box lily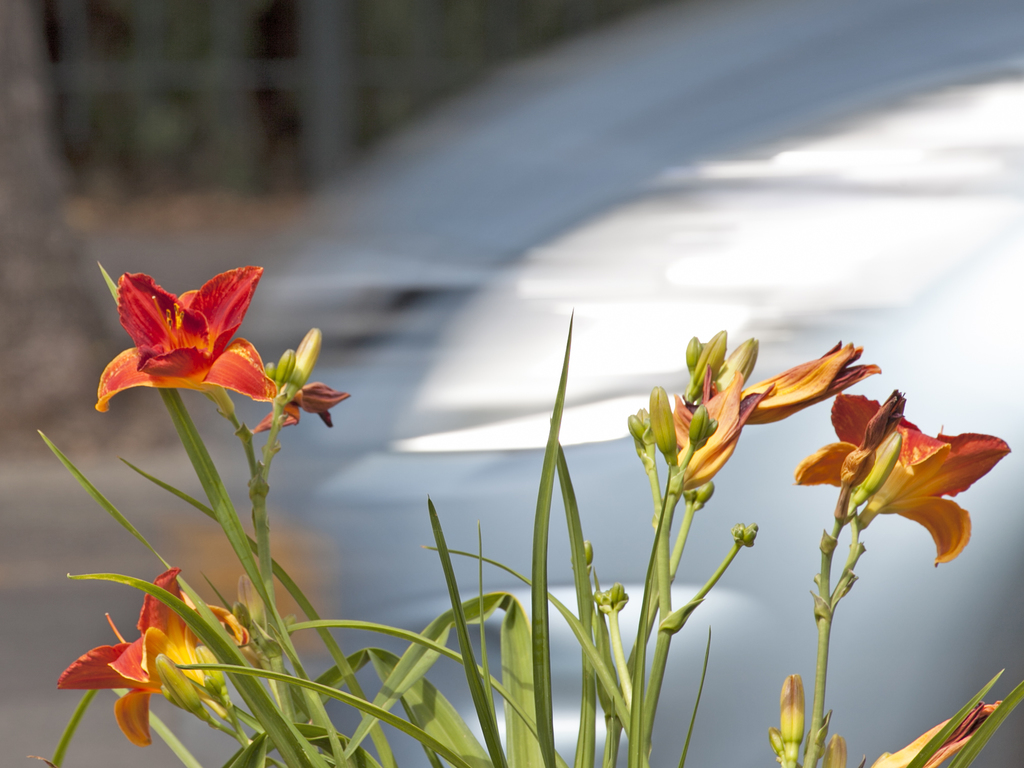
rect(92, 263, 275, 414)
